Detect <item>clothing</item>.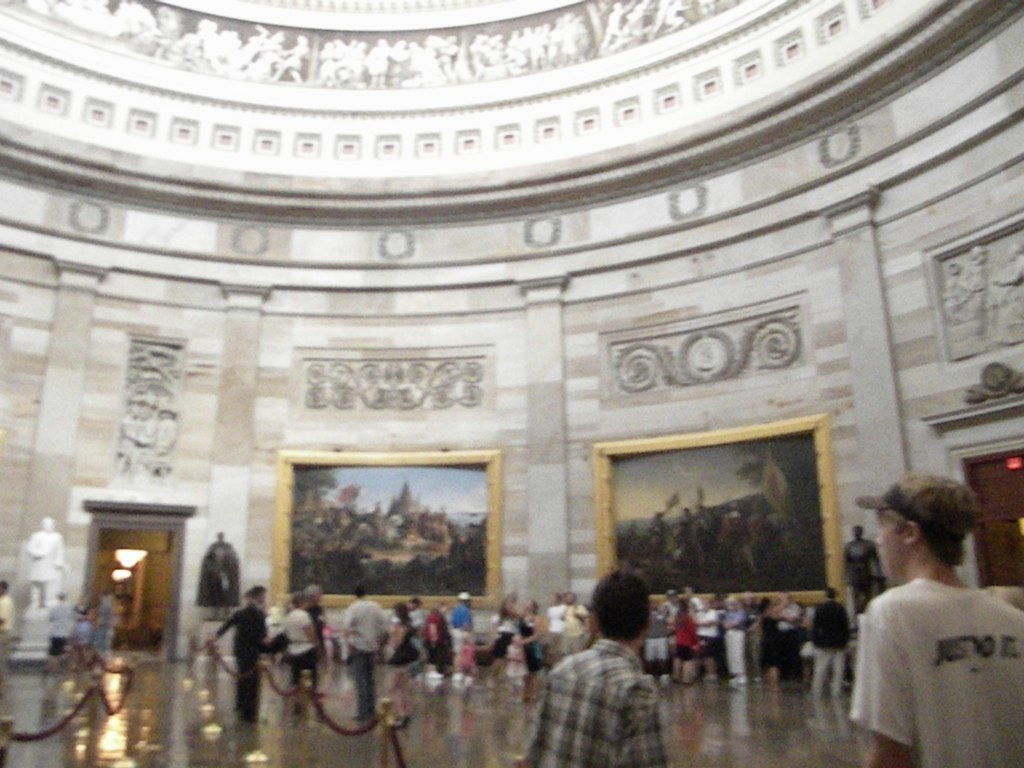
Detected at x1=347 y1=595 x2=392 y2=715.
